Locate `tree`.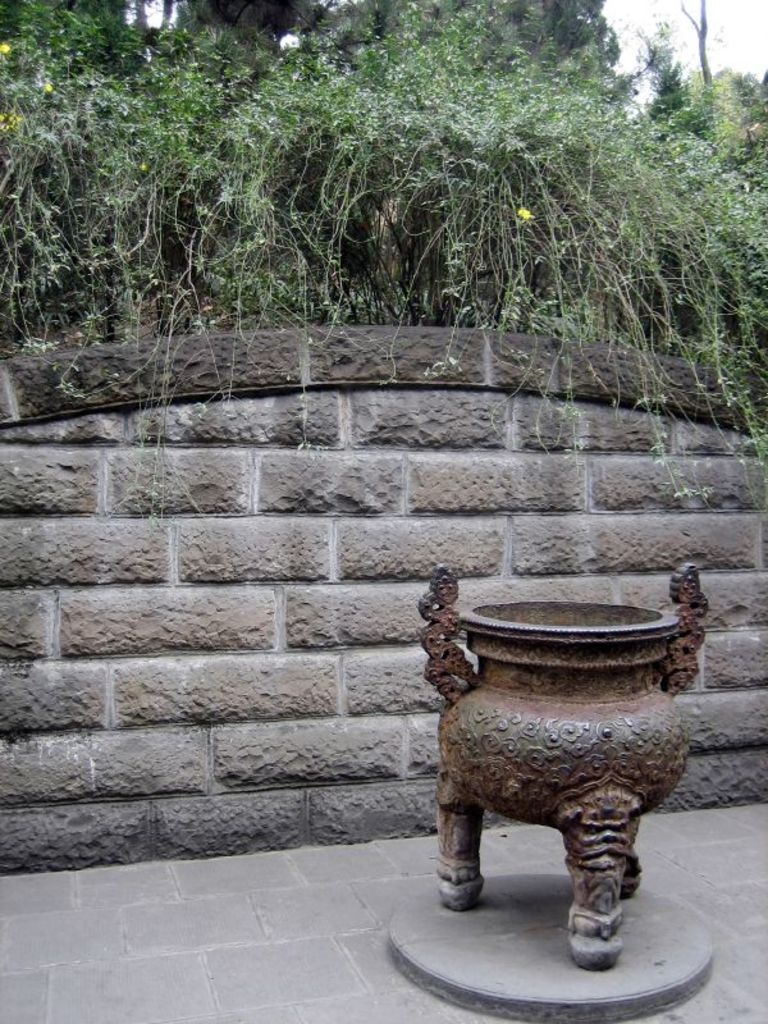
Bounding box: [left=678, top=0, right=712, bottom=88].
